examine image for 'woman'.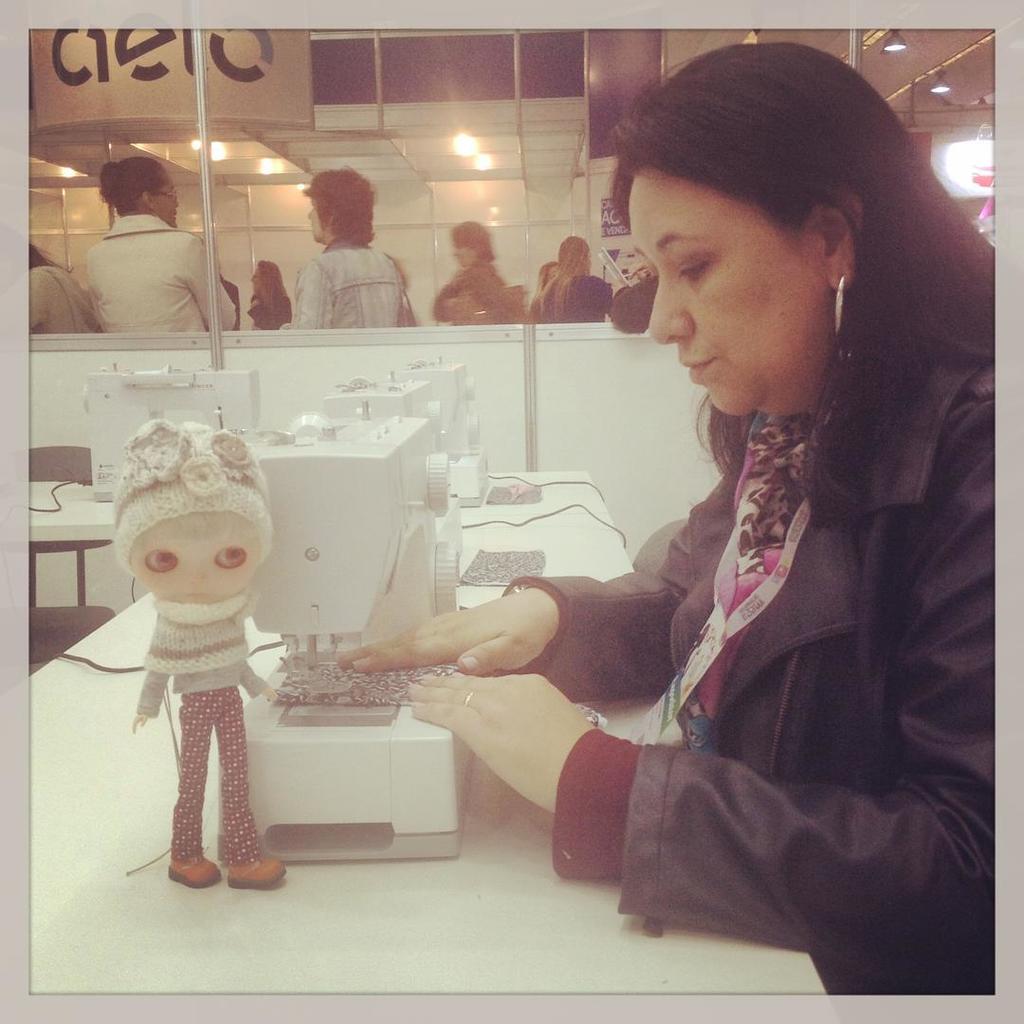
Examination result: 79:156:243:335.
